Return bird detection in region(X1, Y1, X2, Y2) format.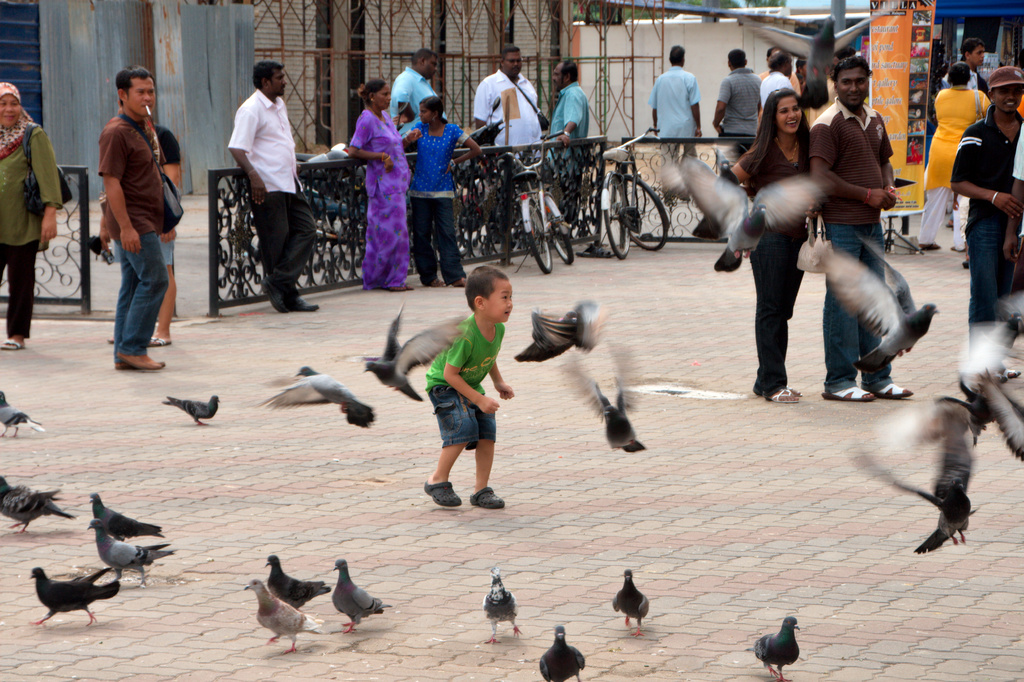
region(658, 156, 830, 274).
